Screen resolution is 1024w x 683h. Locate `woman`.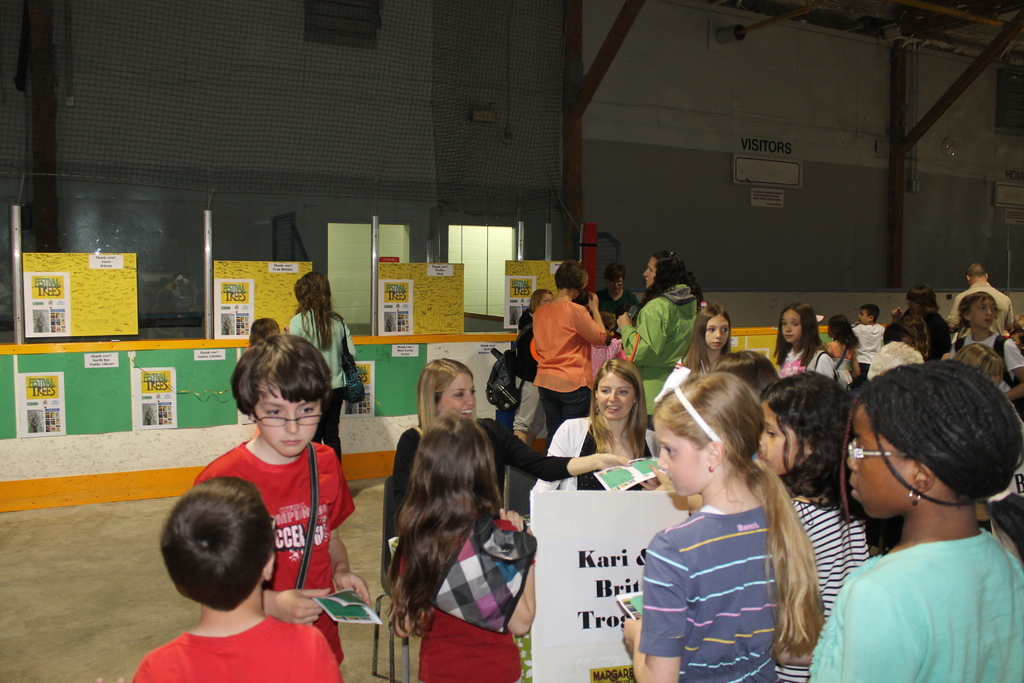
[892, 283, 959, 362].
